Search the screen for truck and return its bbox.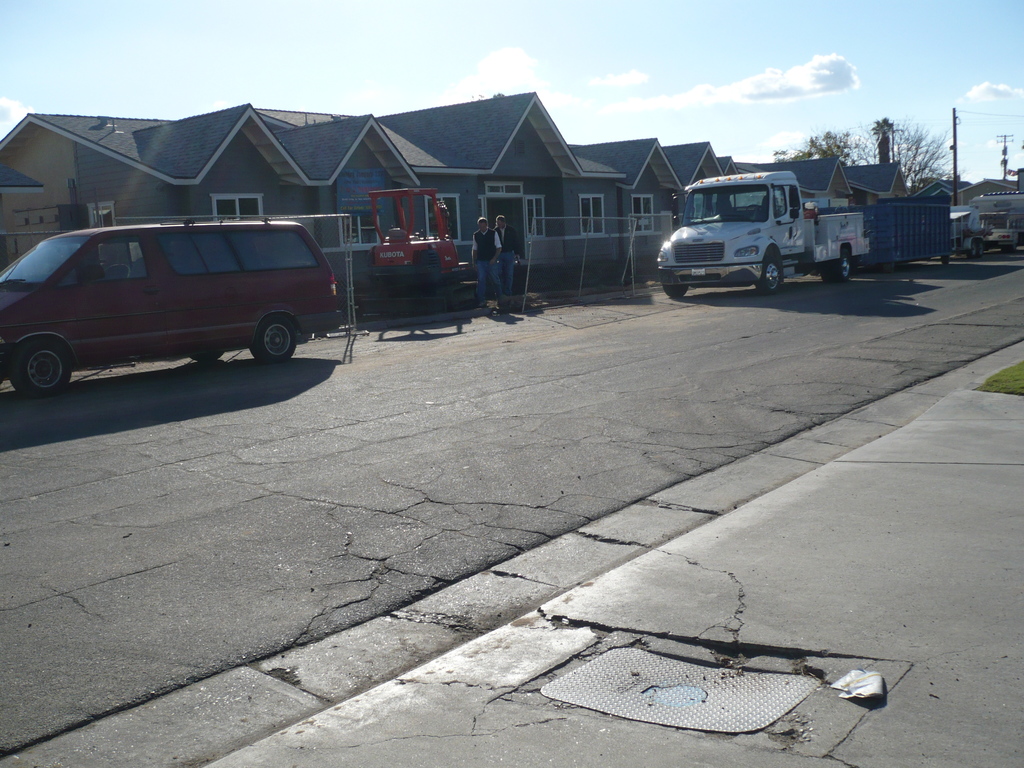
Found: 646 159 915 291.
